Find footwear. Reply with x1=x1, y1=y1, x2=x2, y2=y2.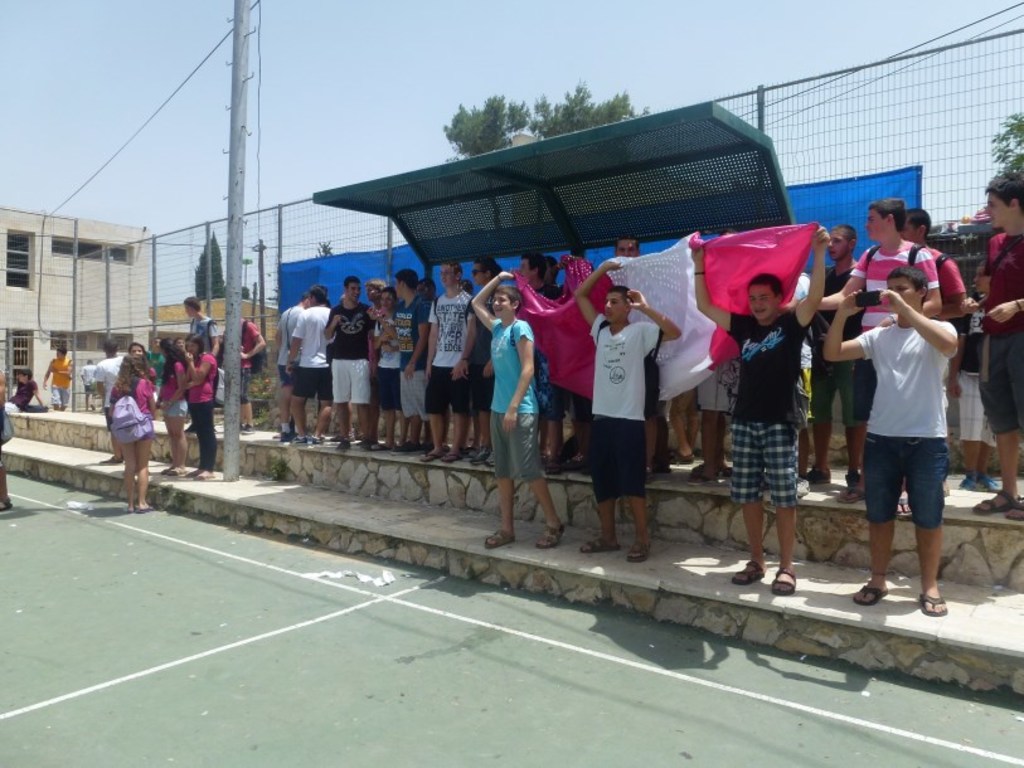
x1=845, y1=467, x2=856, y2=483.
